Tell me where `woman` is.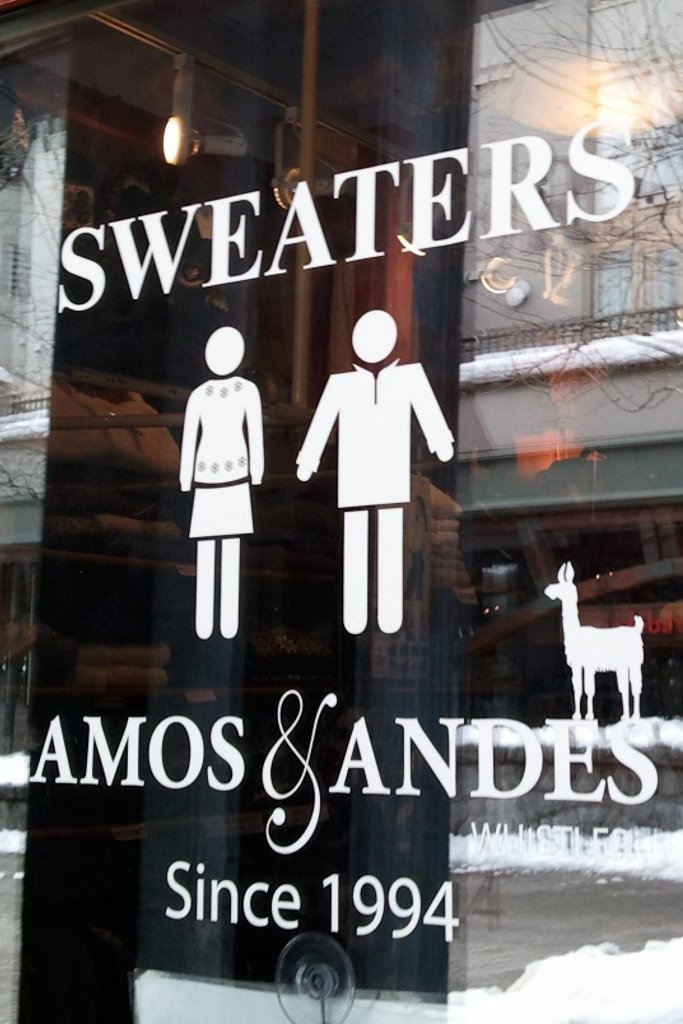
`woman` is at (169, 312, 271, 606).
